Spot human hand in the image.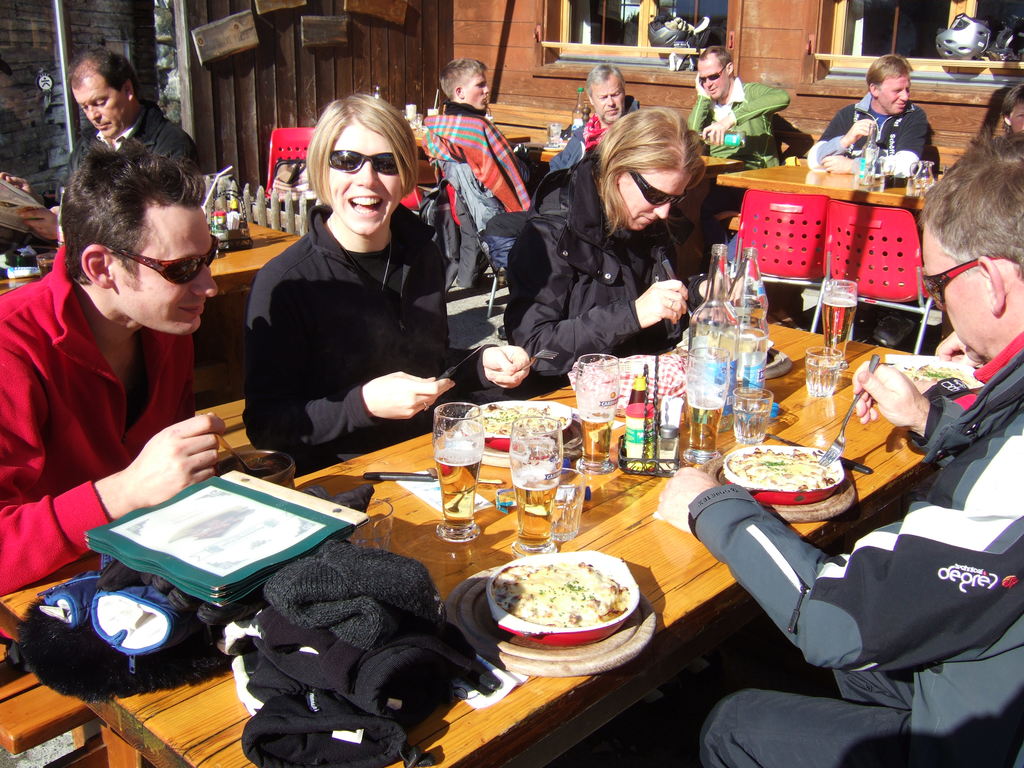
human hand found at bbox=(820, 154, 854, 173).
